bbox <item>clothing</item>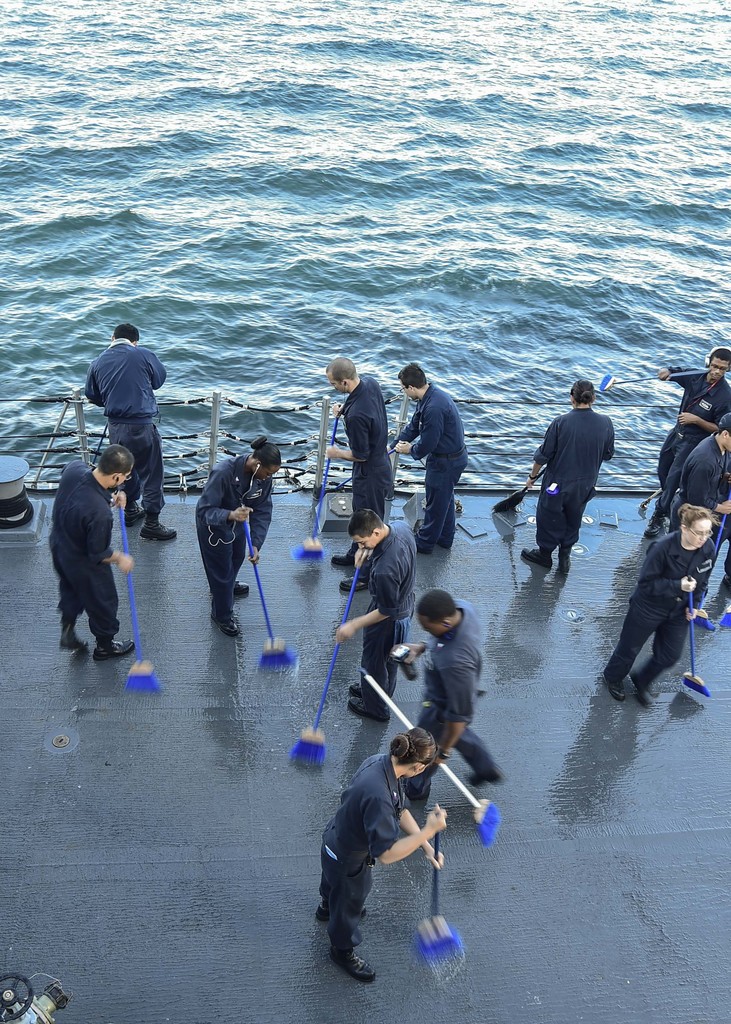
crop(536, 403, 617, 549)
